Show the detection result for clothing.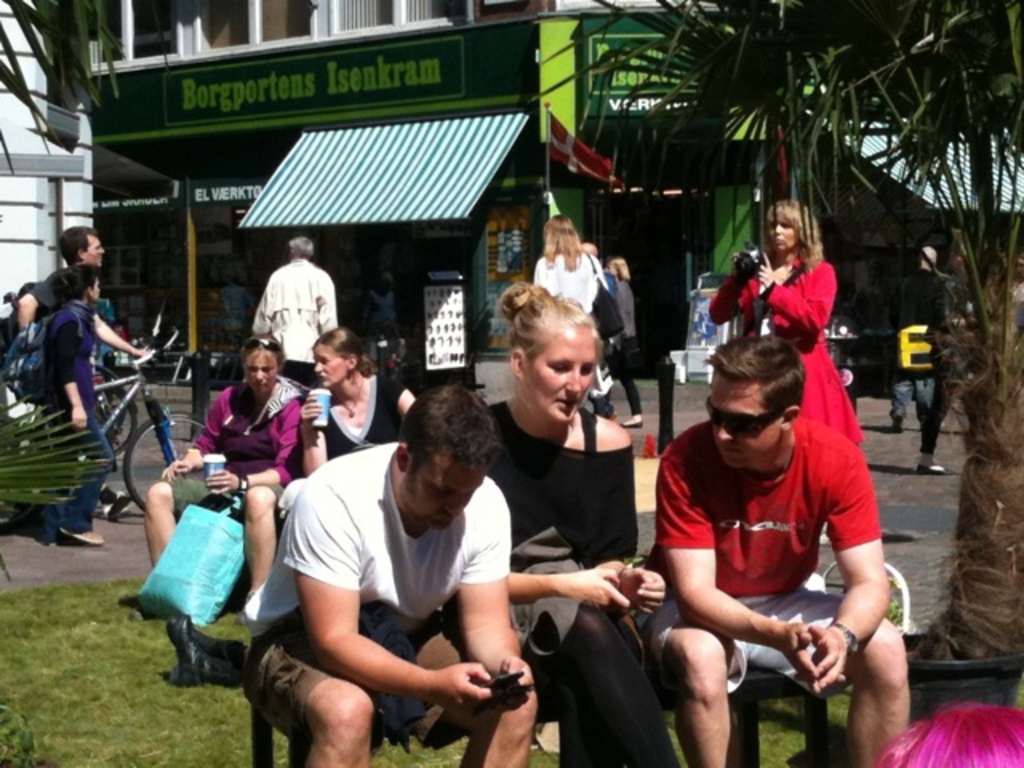
[37, 267, 66, 317].
